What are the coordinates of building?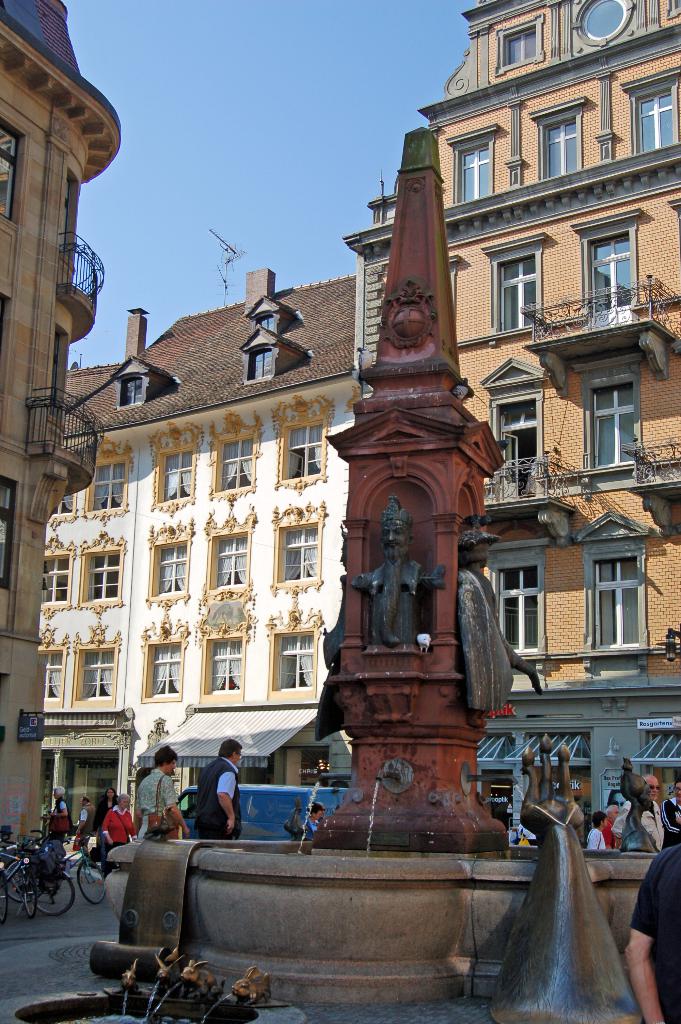
locate(0, 0, 129, 872).
